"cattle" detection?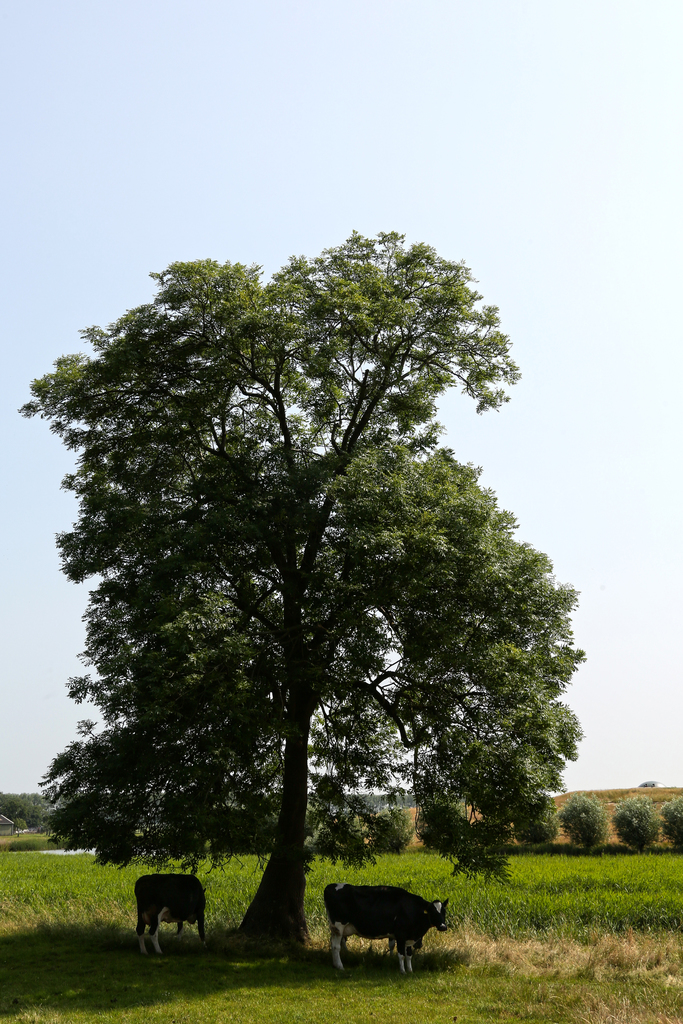
127/869/208/955
